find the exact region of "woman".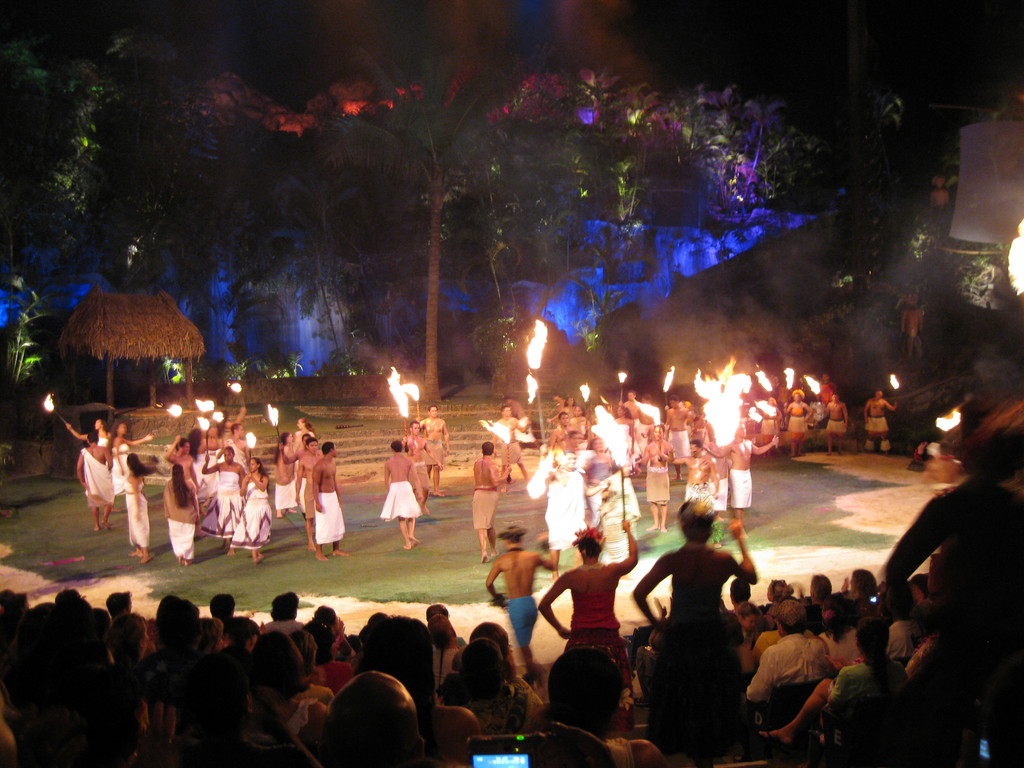
Exact region: select_region(579, 438, 617, 520).
